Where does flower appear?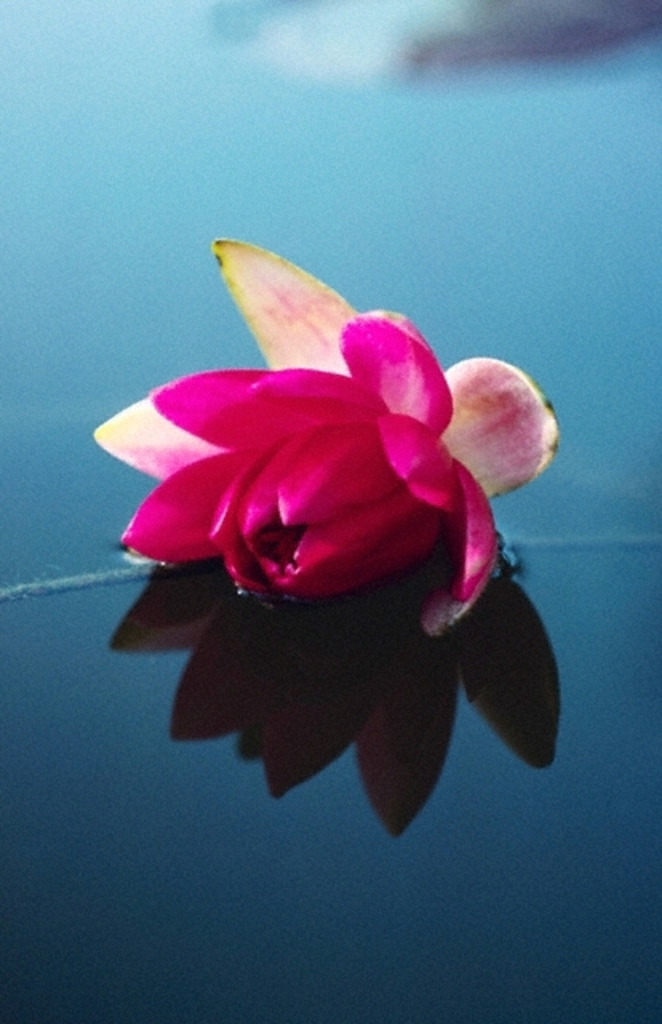
Appears at [left=86, top=232, right=553, bottom=638].
